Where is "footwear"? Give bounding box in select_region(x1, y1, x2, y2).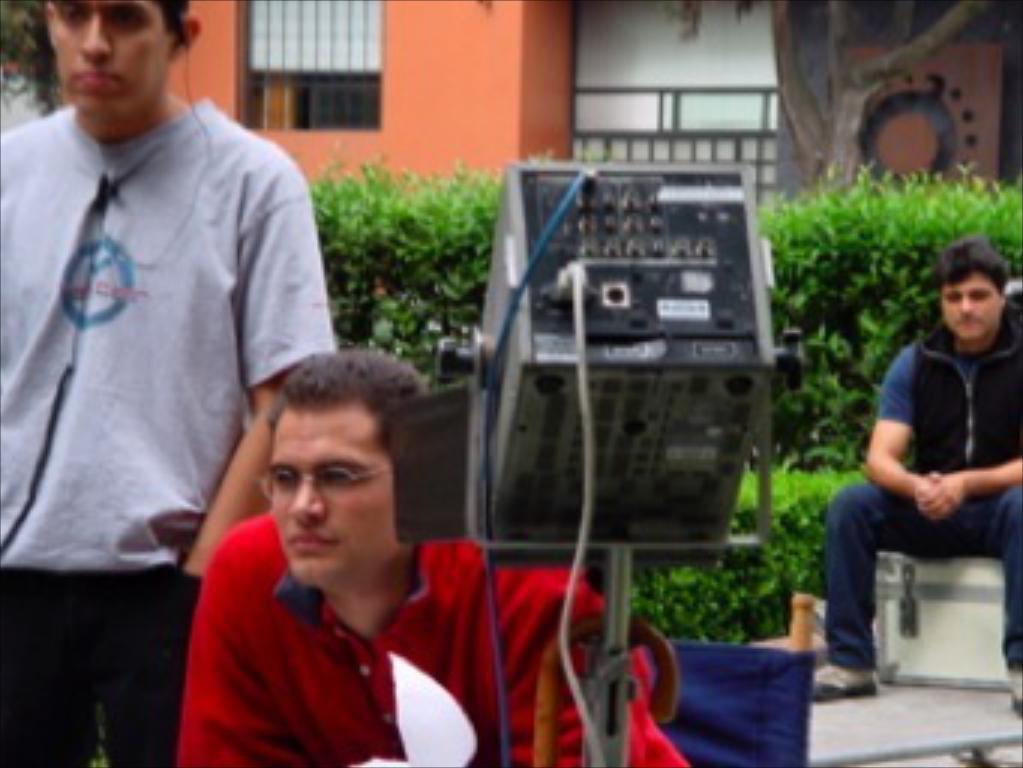
select_region(816, 666, 876, 699).
